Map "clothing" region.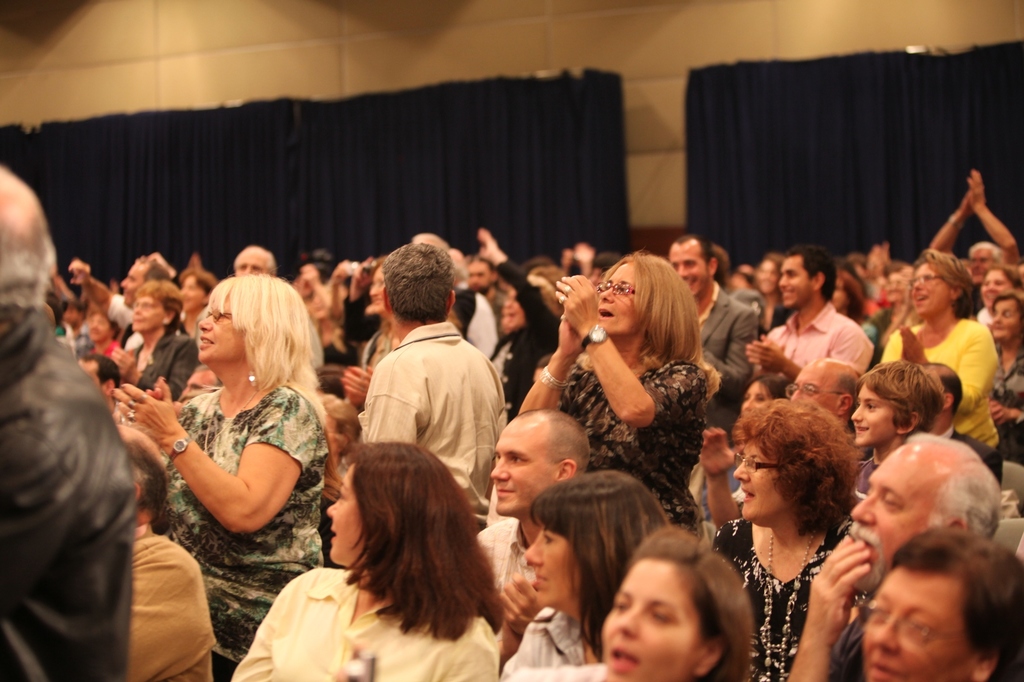
Mapped to box(762, 297, 874, 388).
